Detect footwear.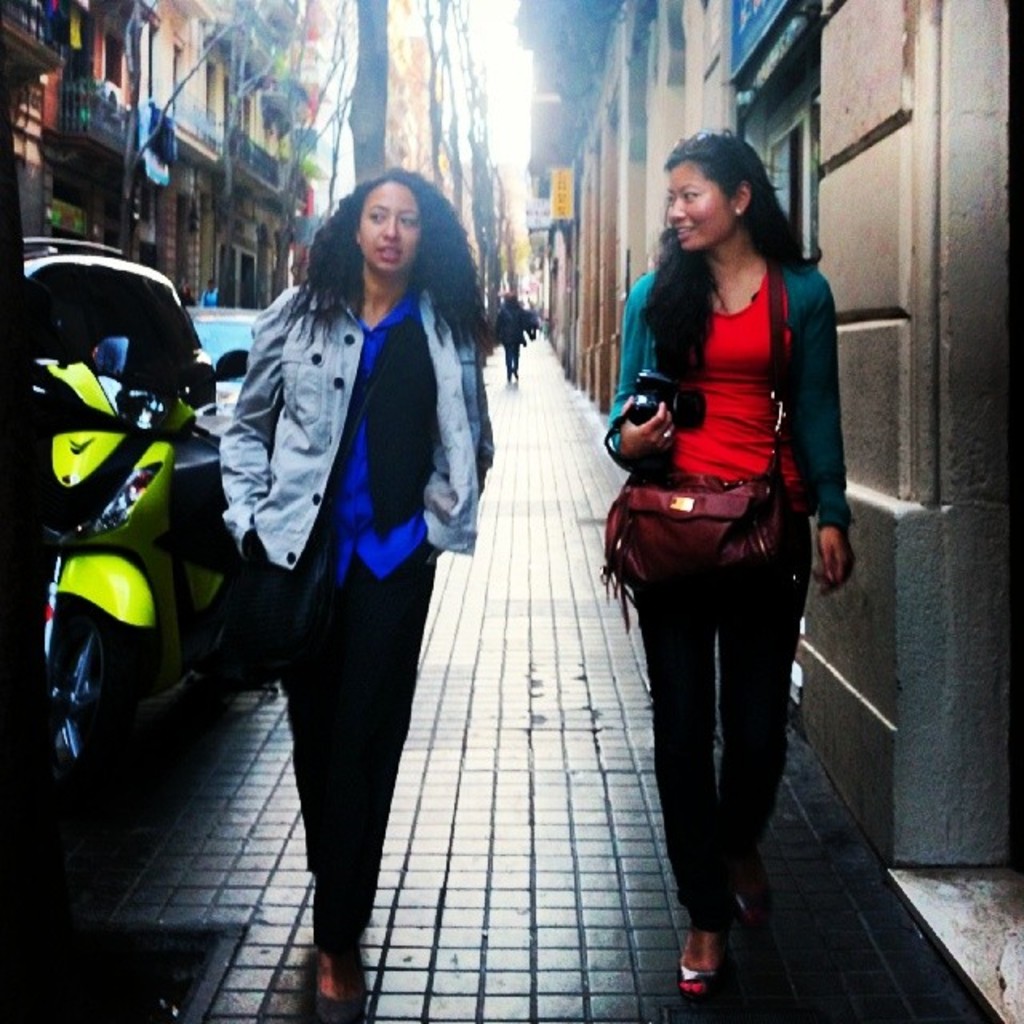
Detected at 675, 926, 733, 992.
